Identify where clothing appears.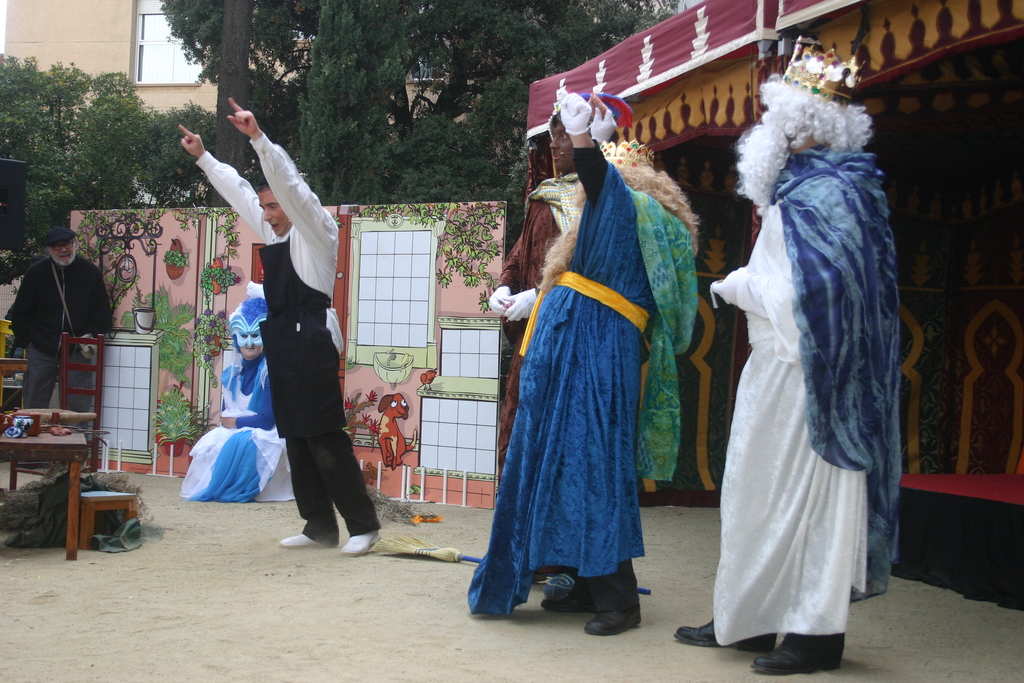
Appears at (17, 337, 104, 437).
